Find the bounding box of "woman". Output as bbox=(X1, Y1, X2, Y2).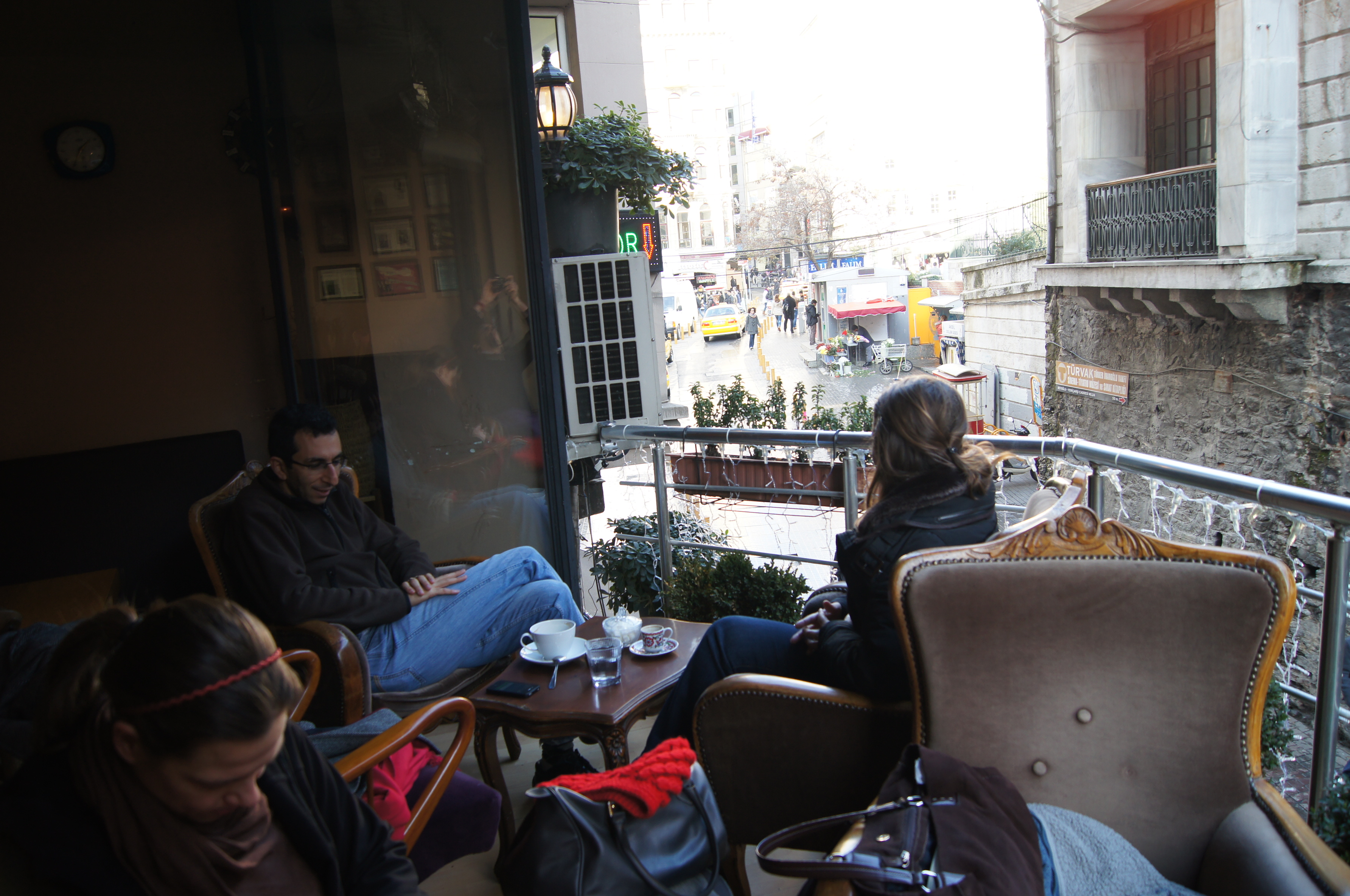
bbox=(240, 143, 379, 288).
